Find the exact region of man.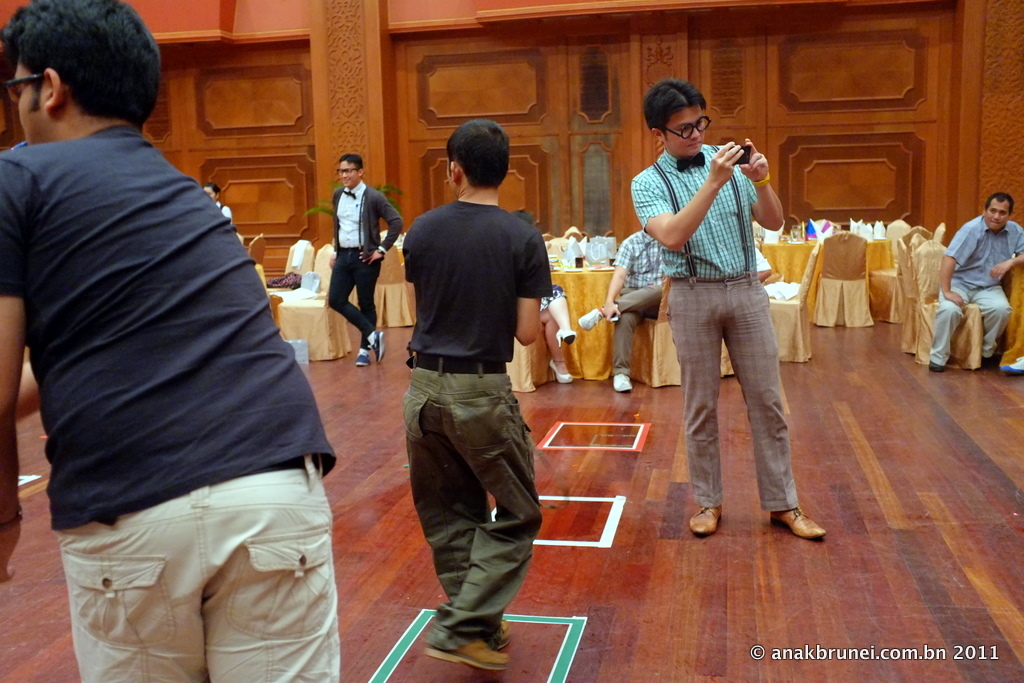
Exact region: bbox=[925, 192, 1023, 374].
